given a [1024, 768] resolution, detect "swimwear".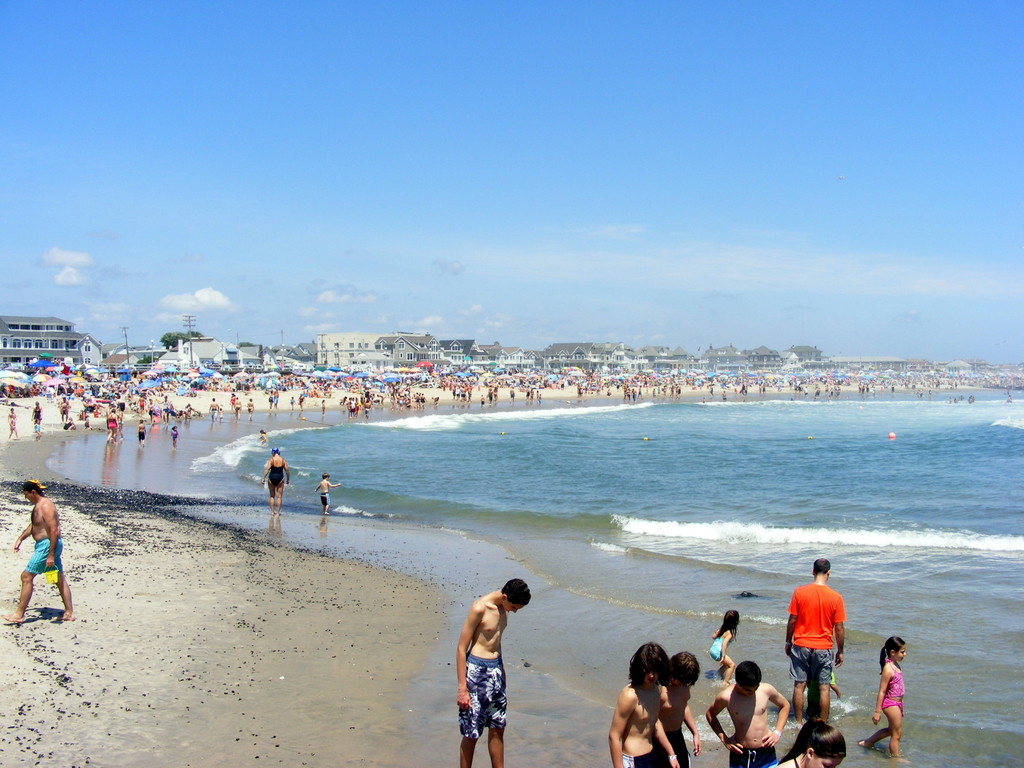
266/454/289/495.
